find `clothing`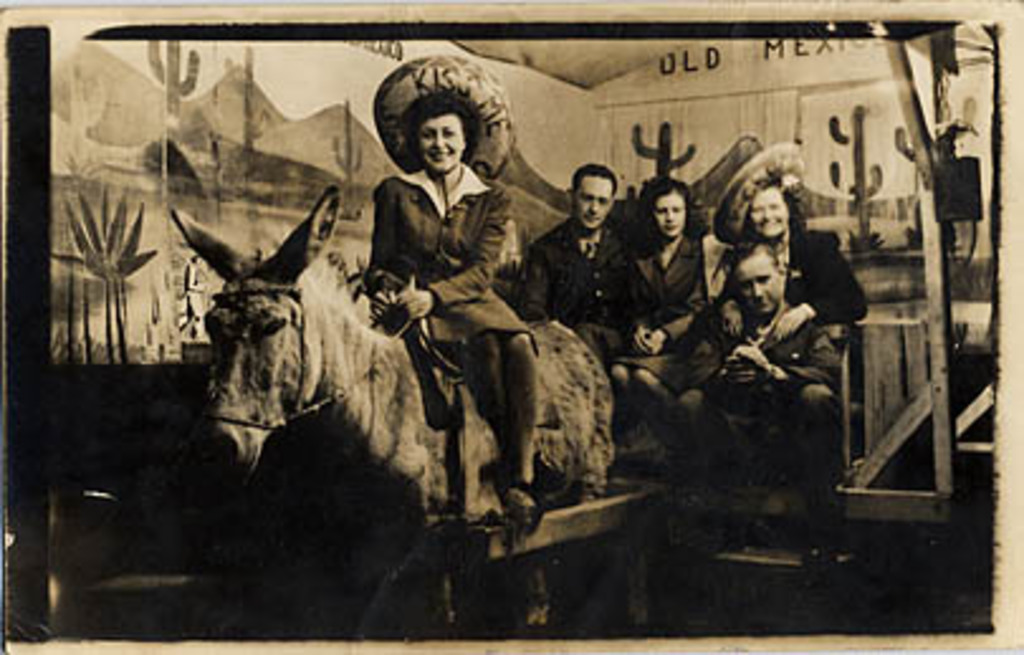
693,303,850,549
